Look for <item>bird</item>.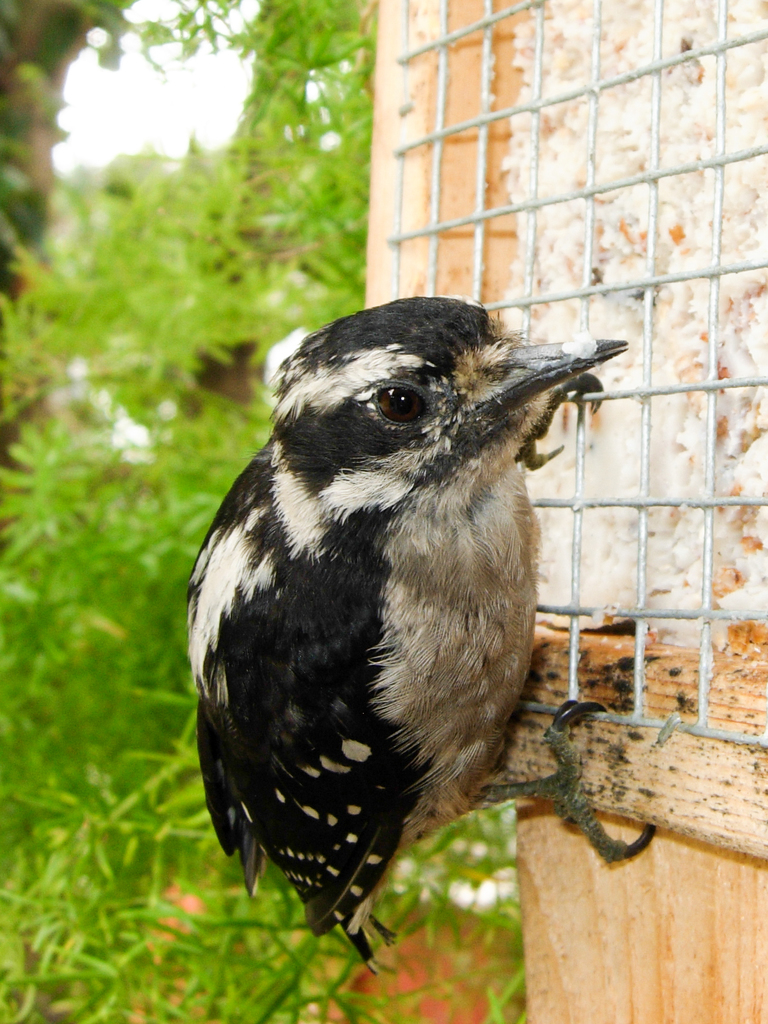
Found: <box>183,294,655,975</box>.
